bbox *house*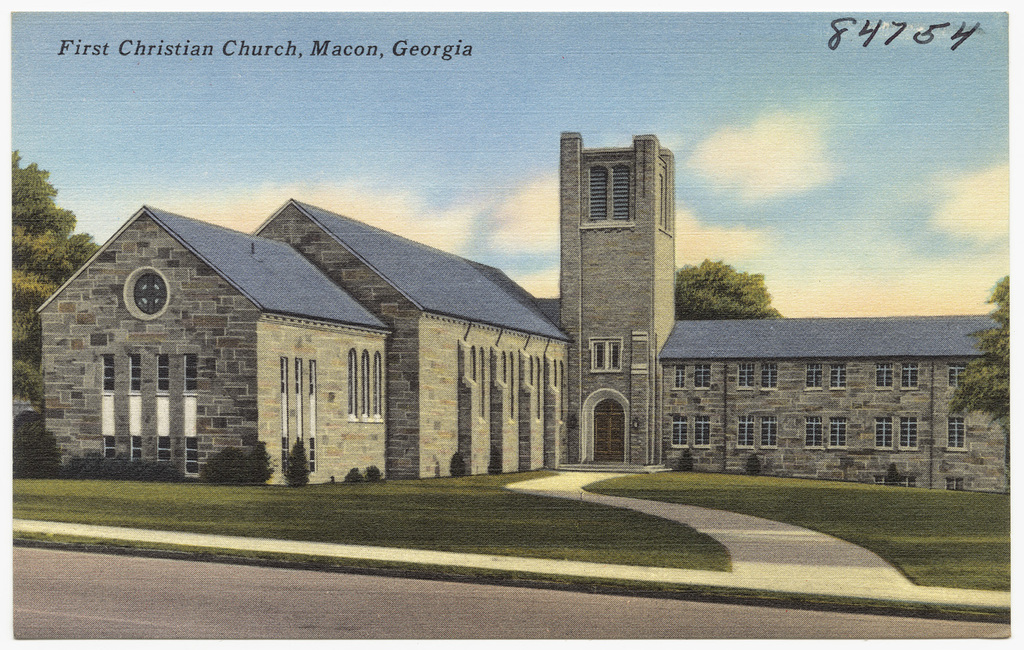
x1=31, y1=125, x2=1012, y2=488
